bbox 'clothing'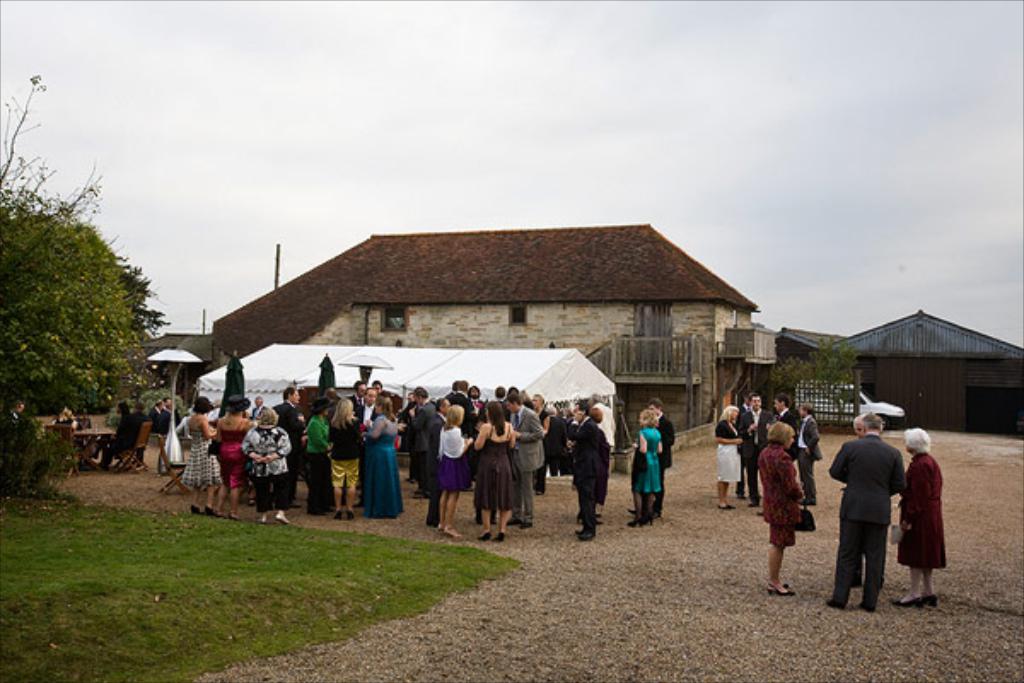
512:406:546:511
